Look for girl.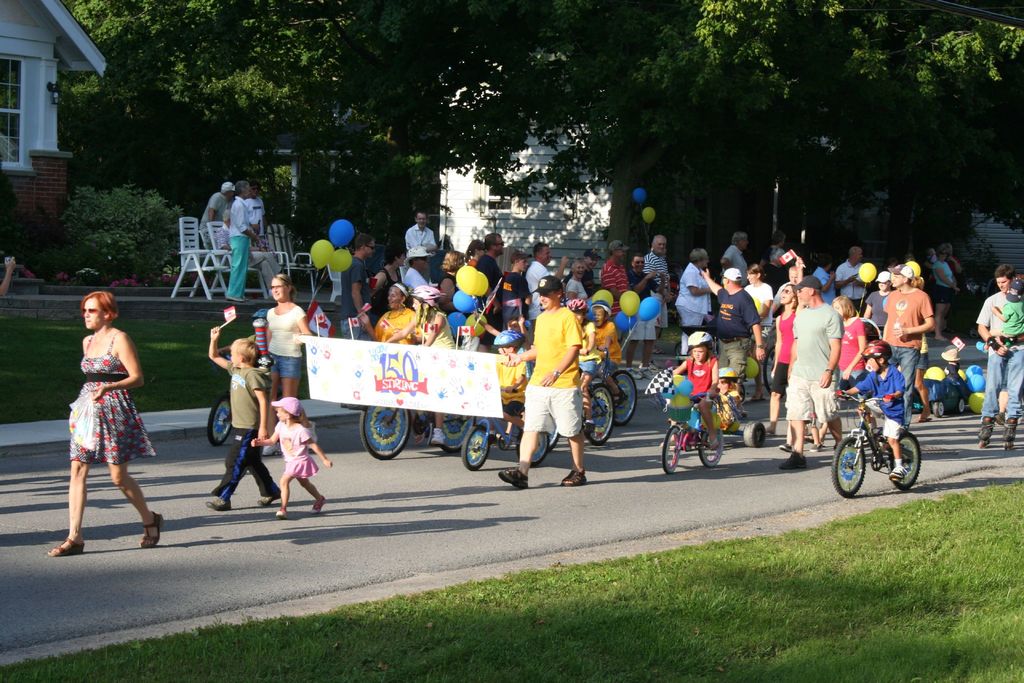
Found: [x1=832, y1=295, x2=867, y2=443].
